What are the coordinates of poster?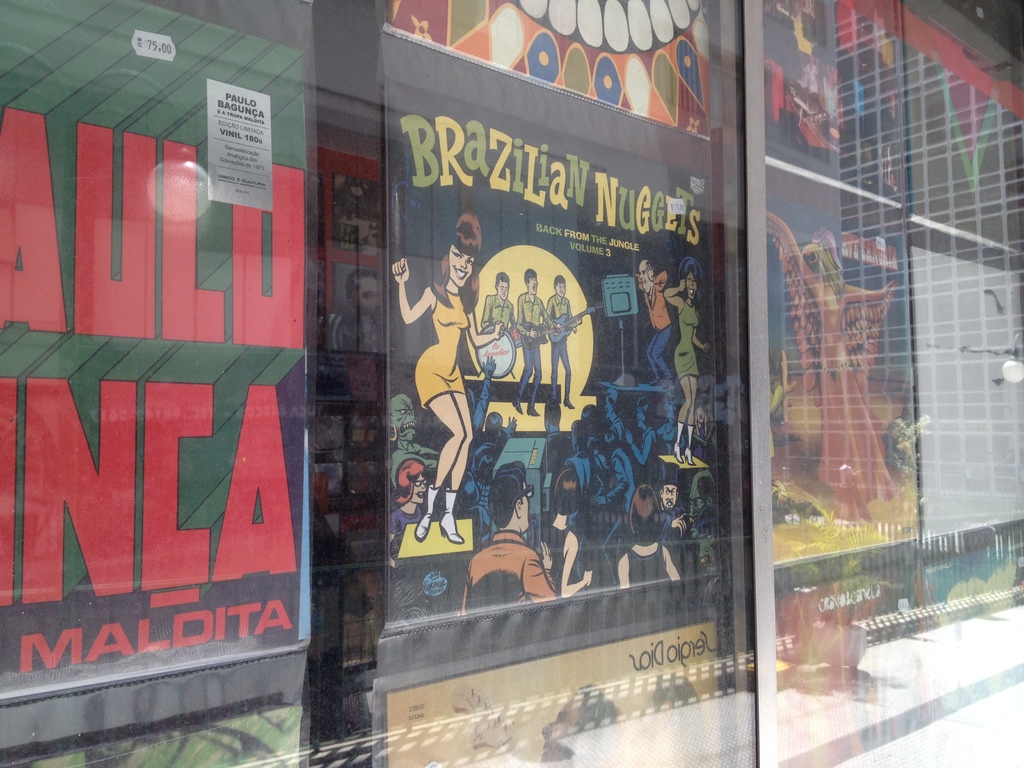
[383,35,724,637].
